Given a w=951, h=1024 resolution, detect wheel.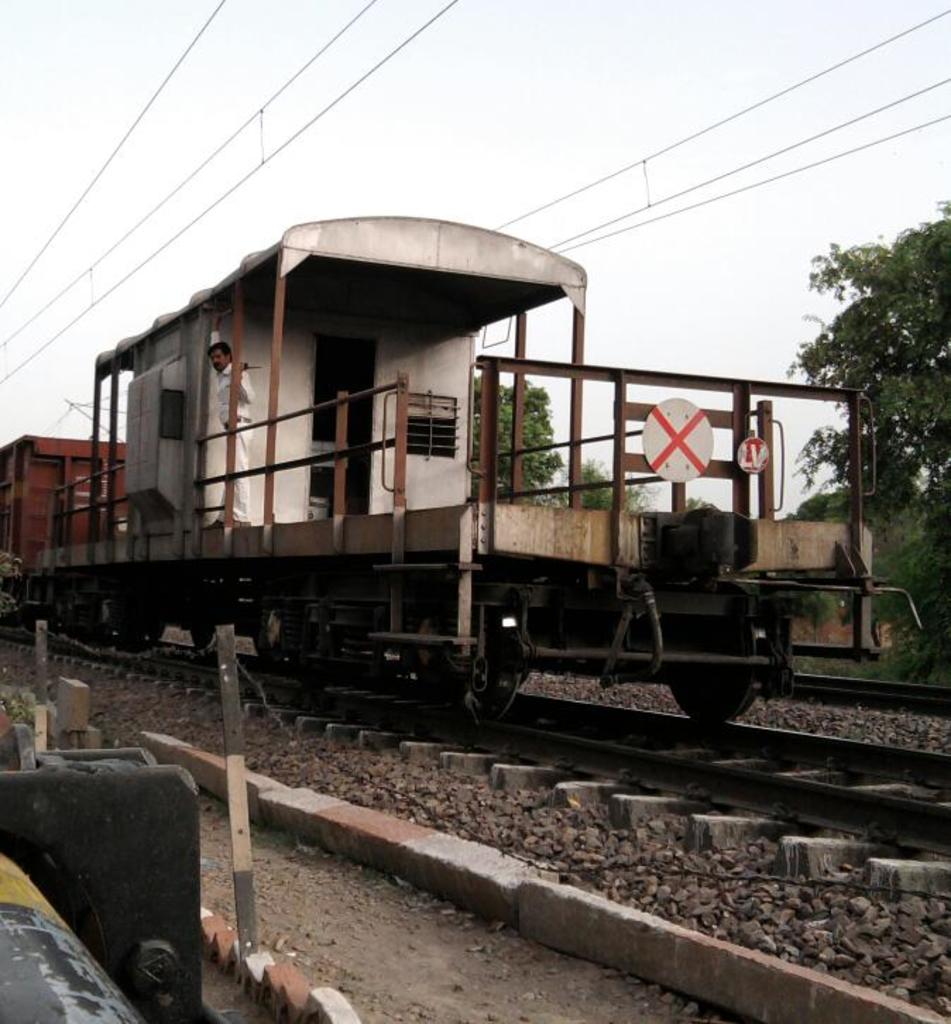
{"x1": 666, "y1": 678, "x2": 761, "y2": 725}.
